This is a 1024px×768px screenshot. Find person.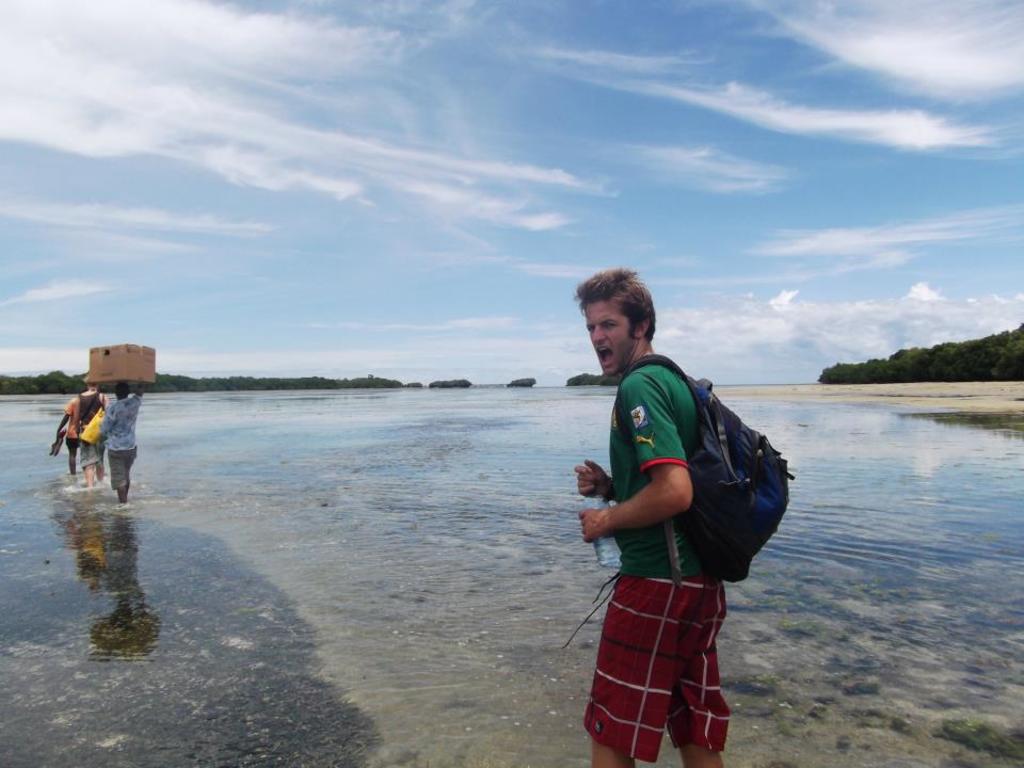
Bounding box: left=51, top=399, right=82, bottom=471.
